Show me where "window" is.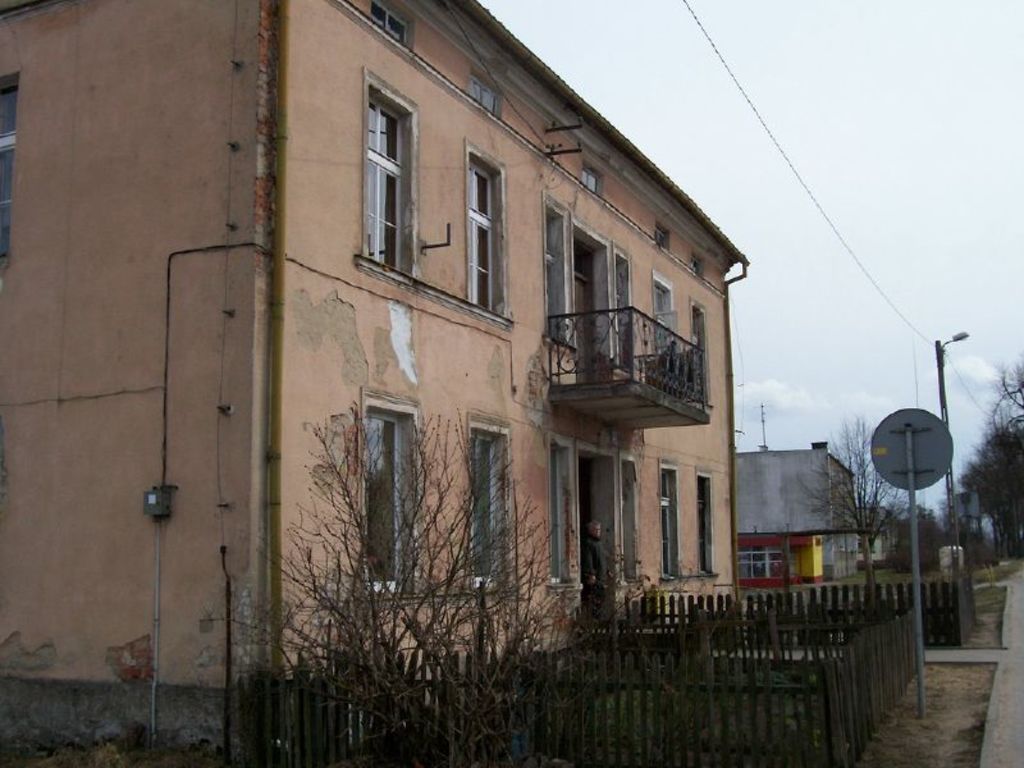
"window" is at locate(621, 451, 643, 584).
